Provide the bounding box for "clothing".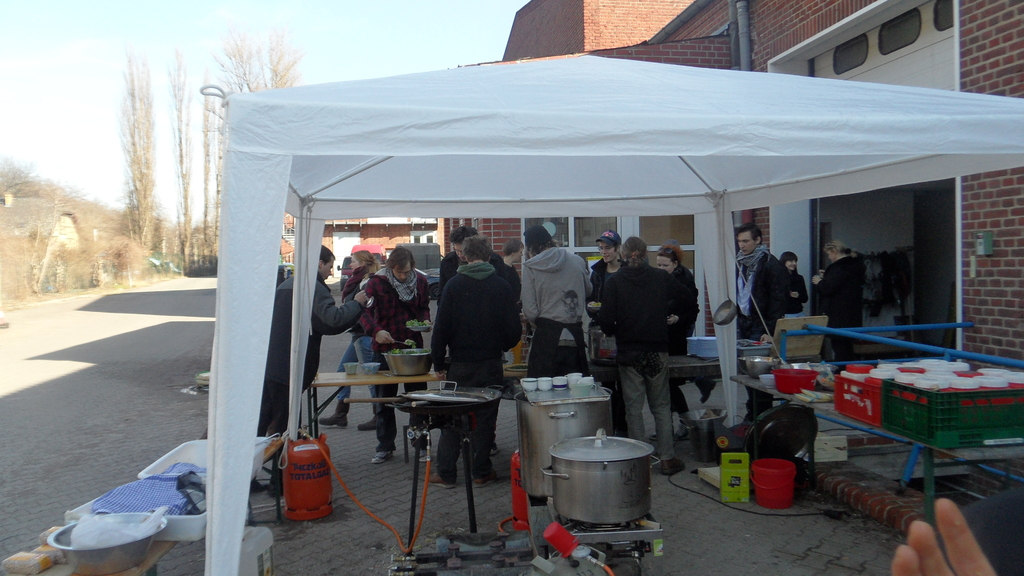
detection(737, 243, 783, 422).
